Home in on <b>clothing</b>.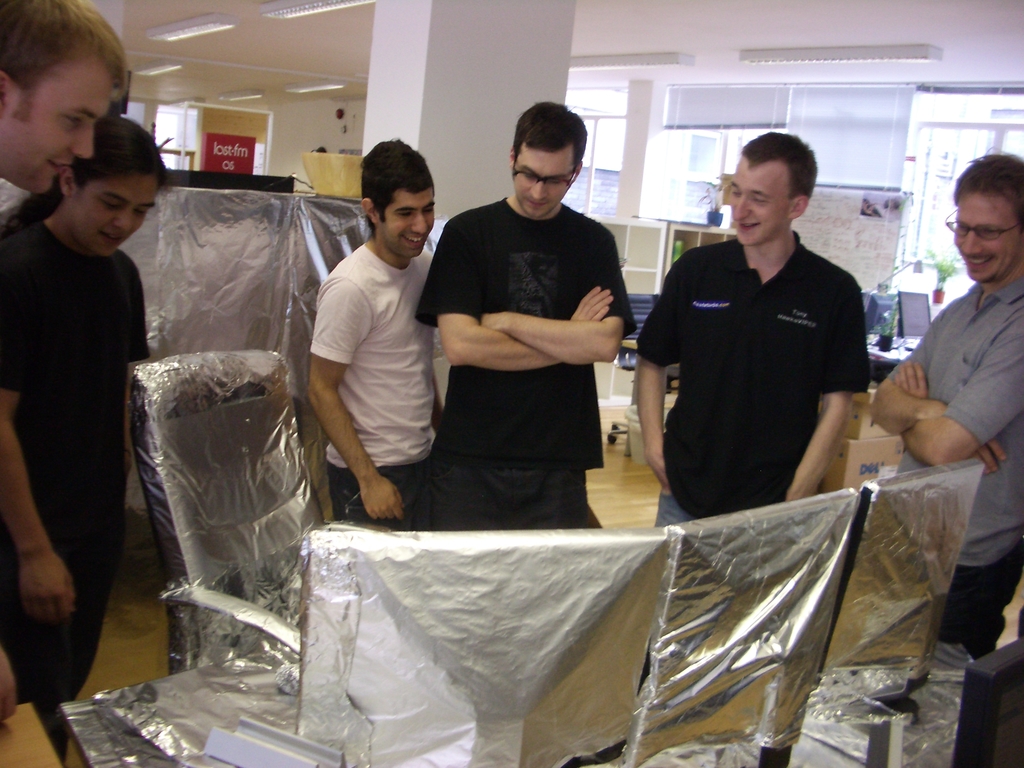
Homed in at l=639, t=195, r=888, b=506.
